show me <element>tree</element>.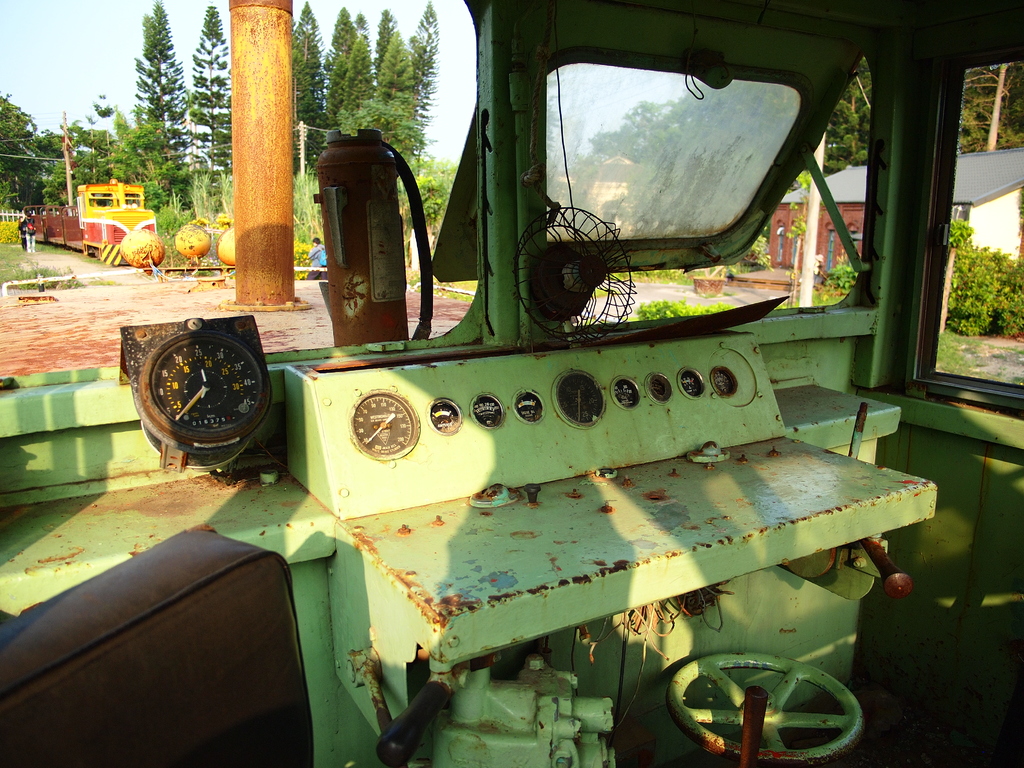
<element>tree</element> is here: bbox=(294, 0, 322, 170).
